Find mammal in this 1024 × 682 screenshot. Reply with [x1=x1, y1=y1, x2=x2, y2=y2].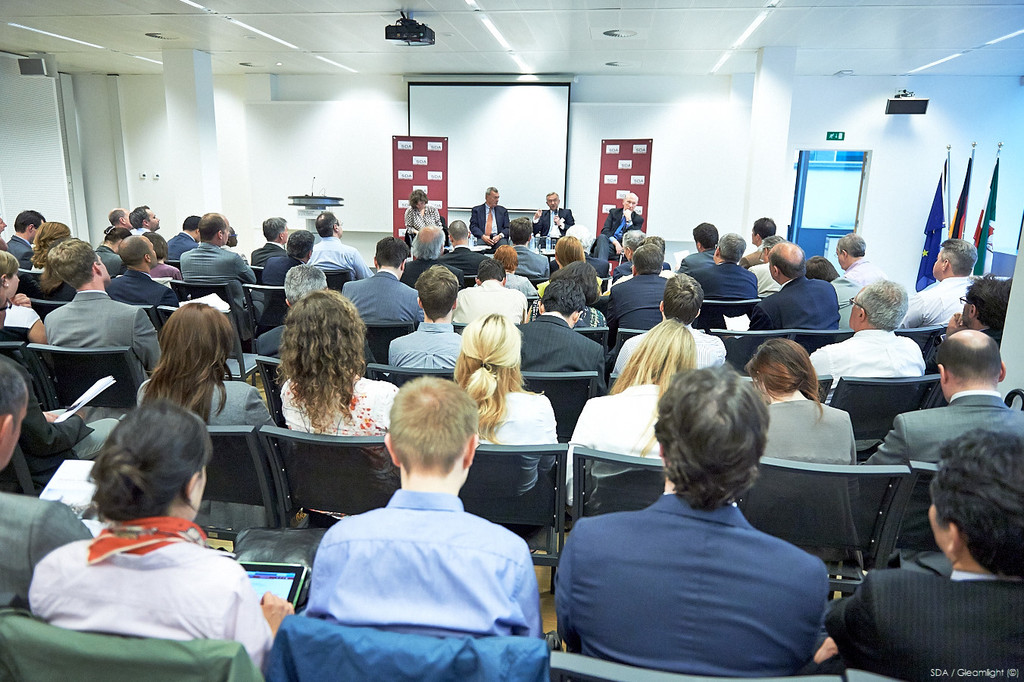
[x1=900, y1=237, x2=979, y2=332].
